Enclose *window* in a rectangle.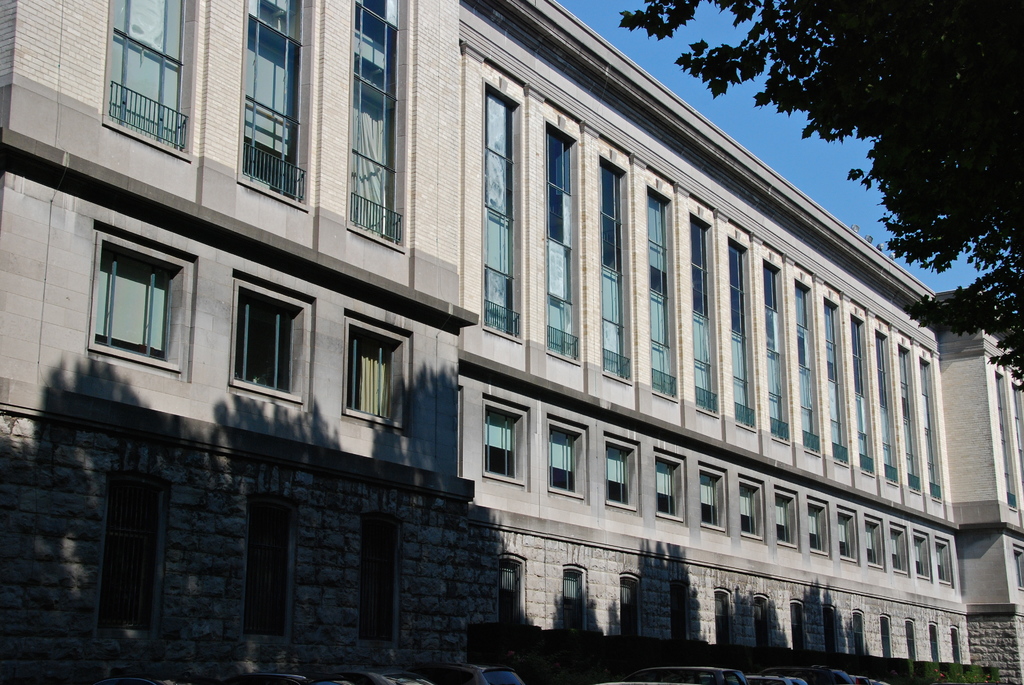
region(598, 167, 627, 379).
